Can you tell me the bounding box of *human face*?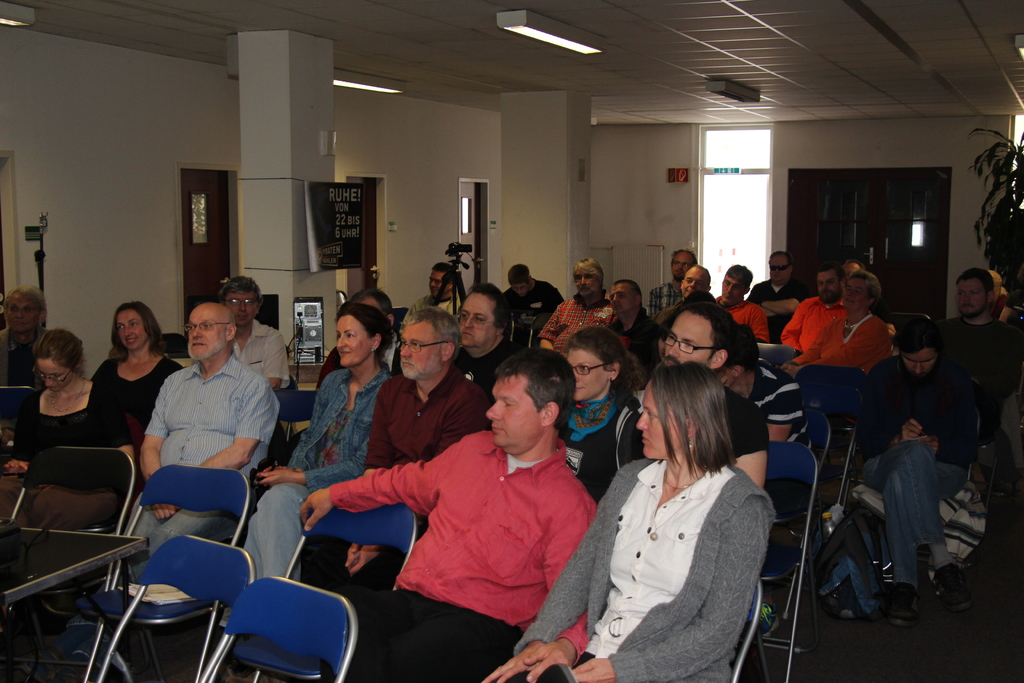
detection(482, 372, 542, 450).
